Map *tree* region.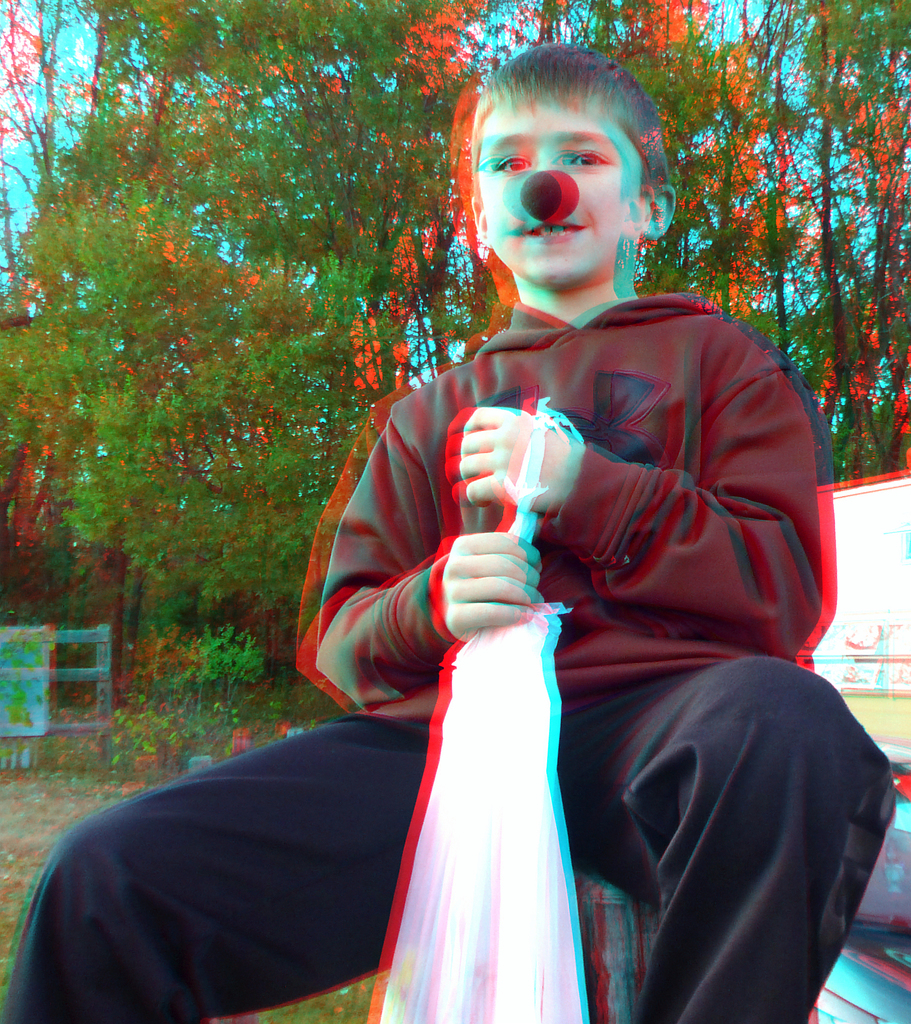
Mapped to {"left": 0, "top": 0, "right": 910, "bottom": 683}.
